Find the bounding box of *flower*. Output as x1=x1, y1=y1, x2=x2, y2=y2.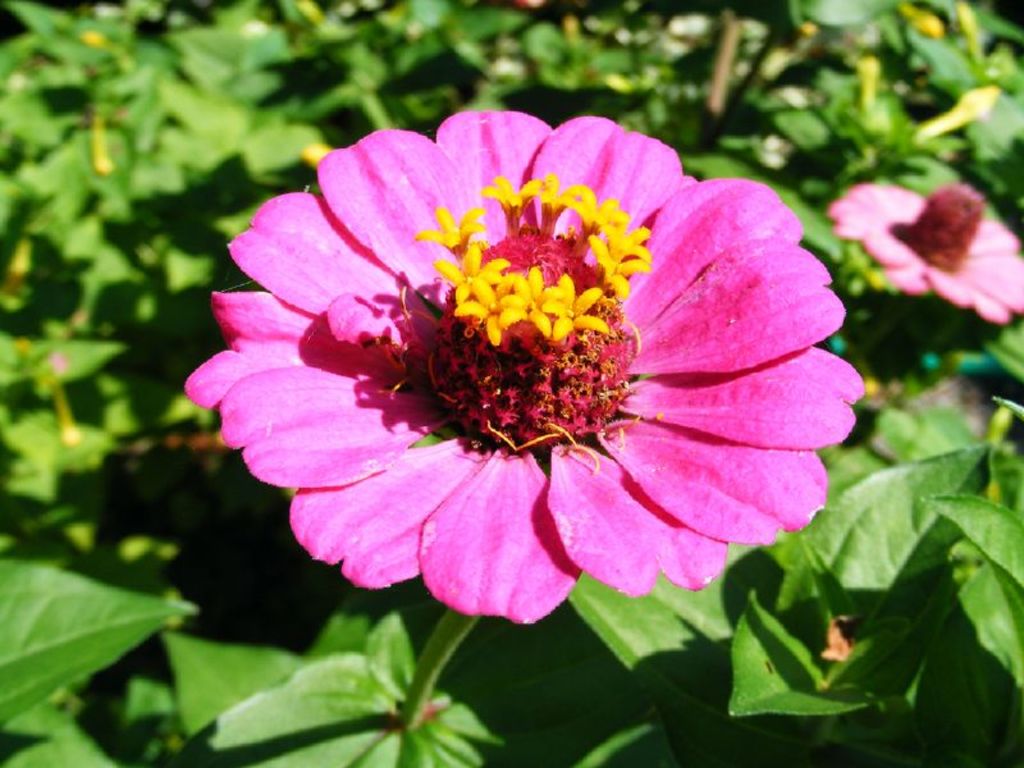
x1=828, y1=182, x2=1023, y2=330.
